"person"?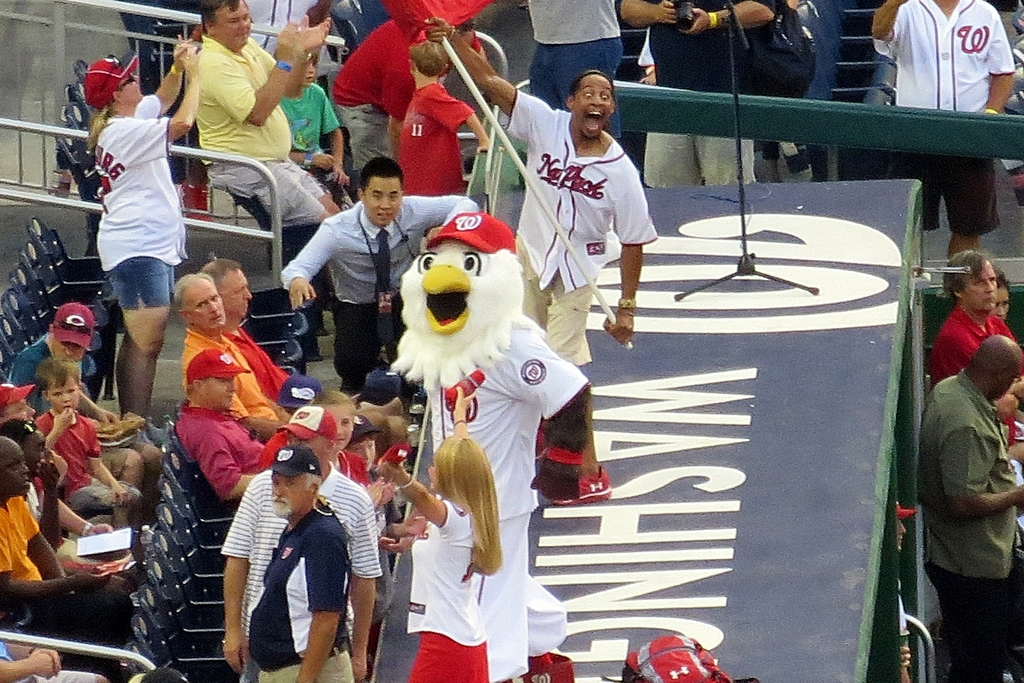
<region>377, 383, 503, 682</region>
